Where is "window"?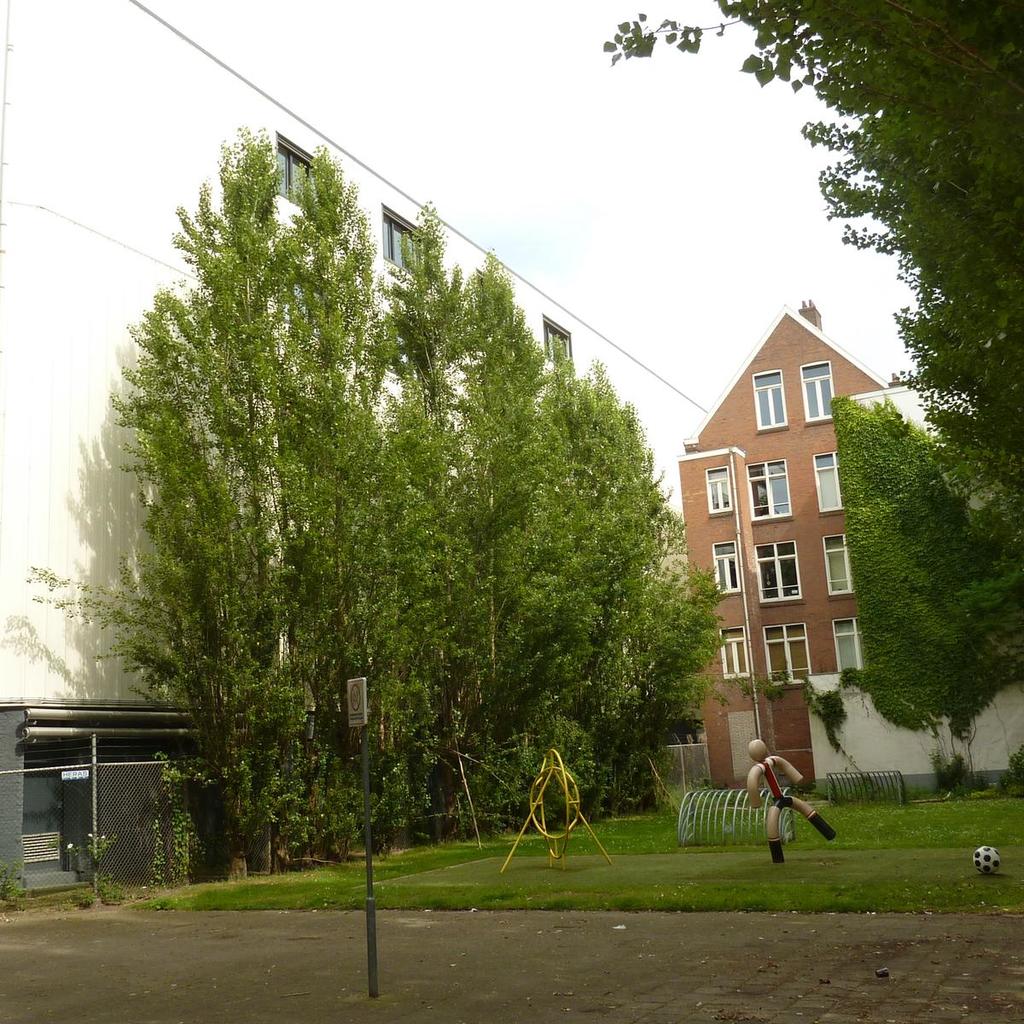
(left=388, top=324, right=427, bottom=387).
